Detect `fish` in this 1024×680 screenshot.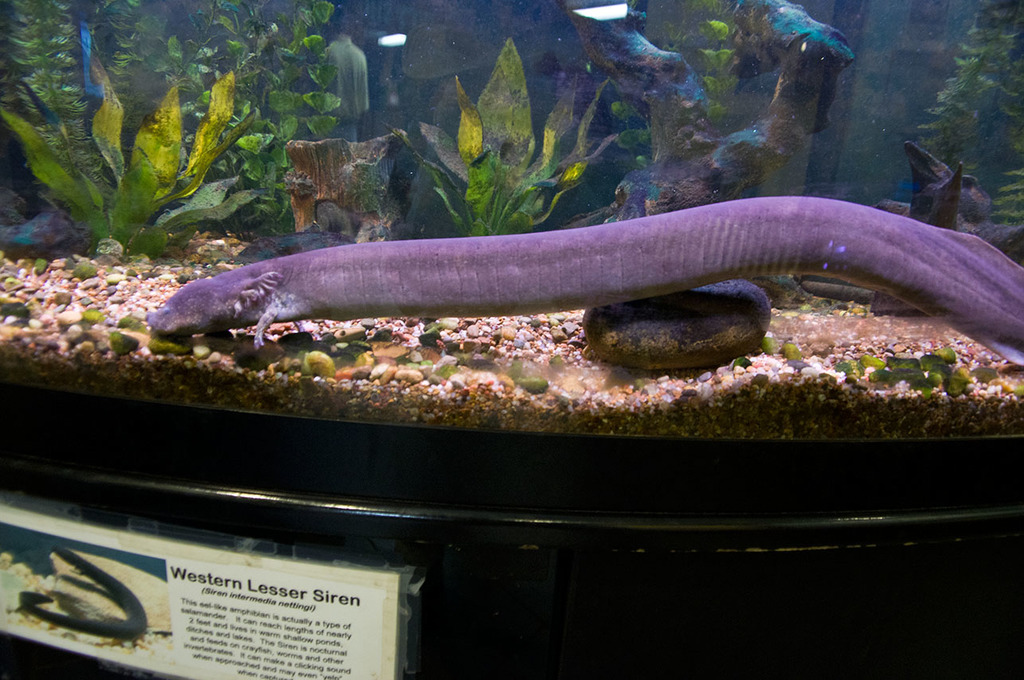
Detection: 154/188/1023/383.
